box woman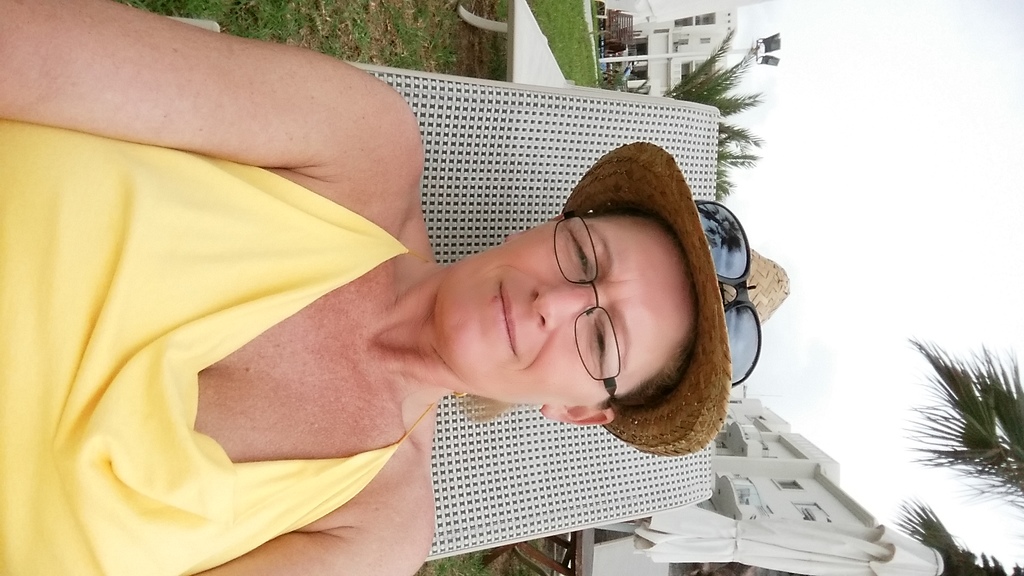
x1=0, y1=0, x2=788, y2=575
